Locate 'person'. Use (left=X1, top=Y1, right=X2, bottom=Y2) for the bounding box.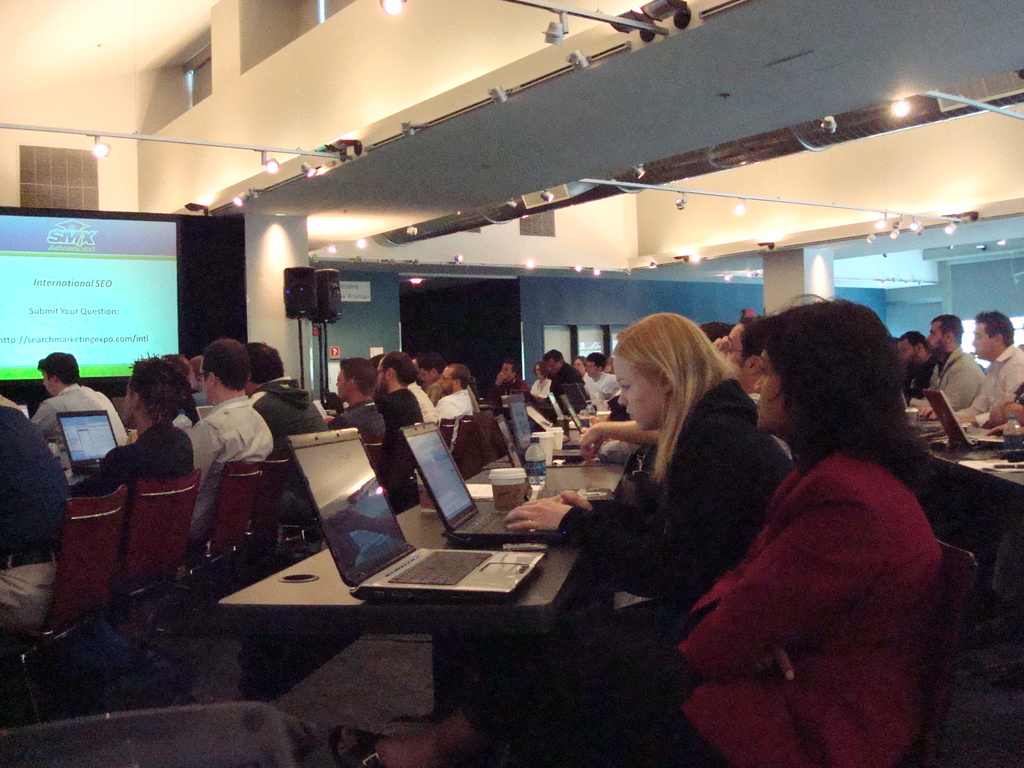
(left=957, top=307, right=1023, bottom=429).
